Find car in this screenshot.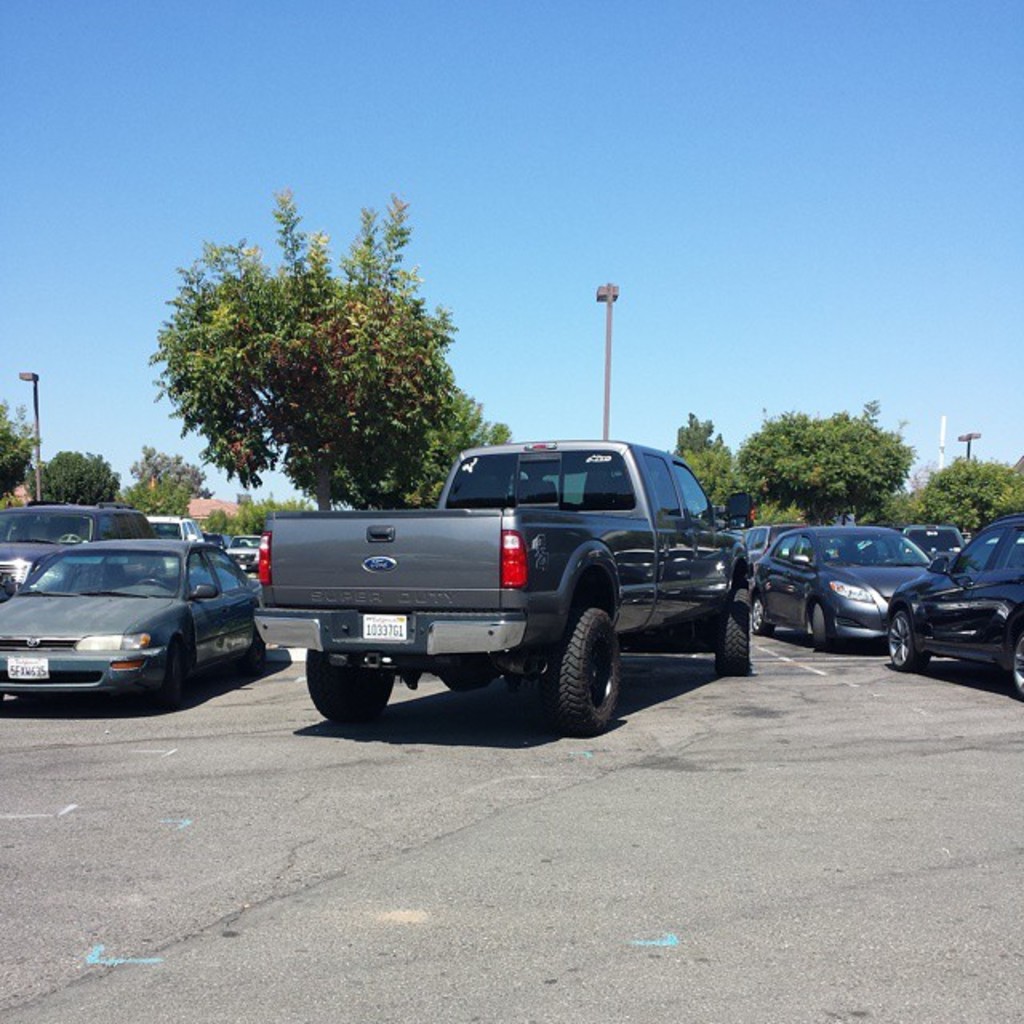
The bounding box for car is (0,498,146,602).
